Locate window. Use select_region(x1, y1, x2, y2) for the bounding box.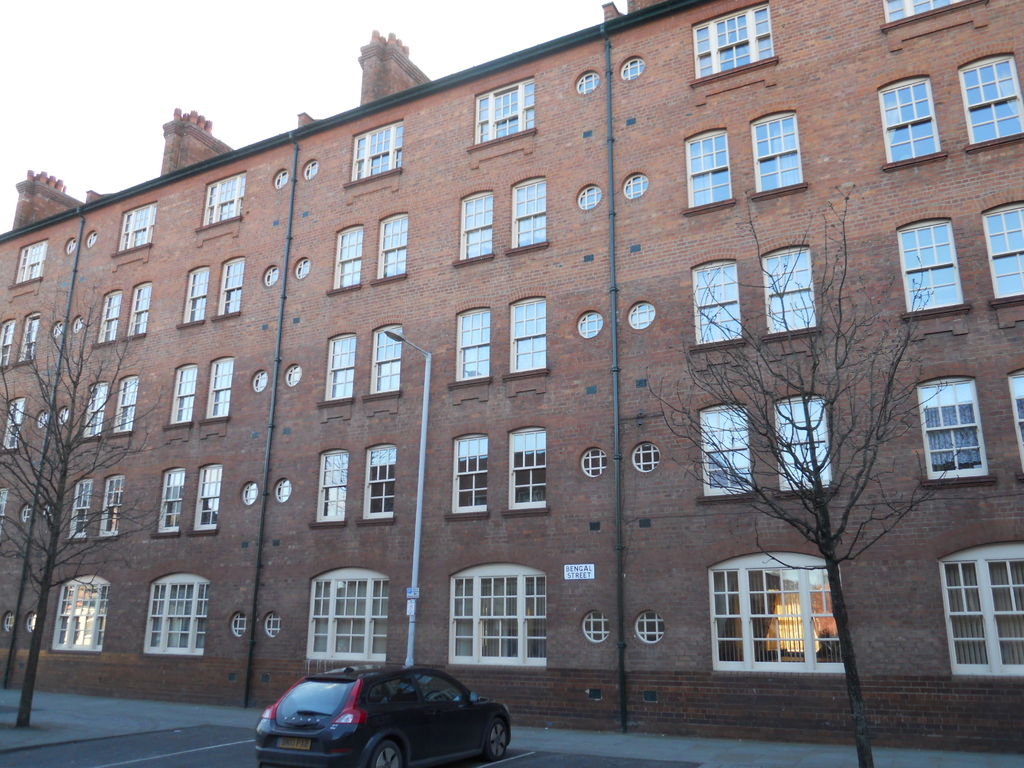
select_region(927, 371, 997, 479).
